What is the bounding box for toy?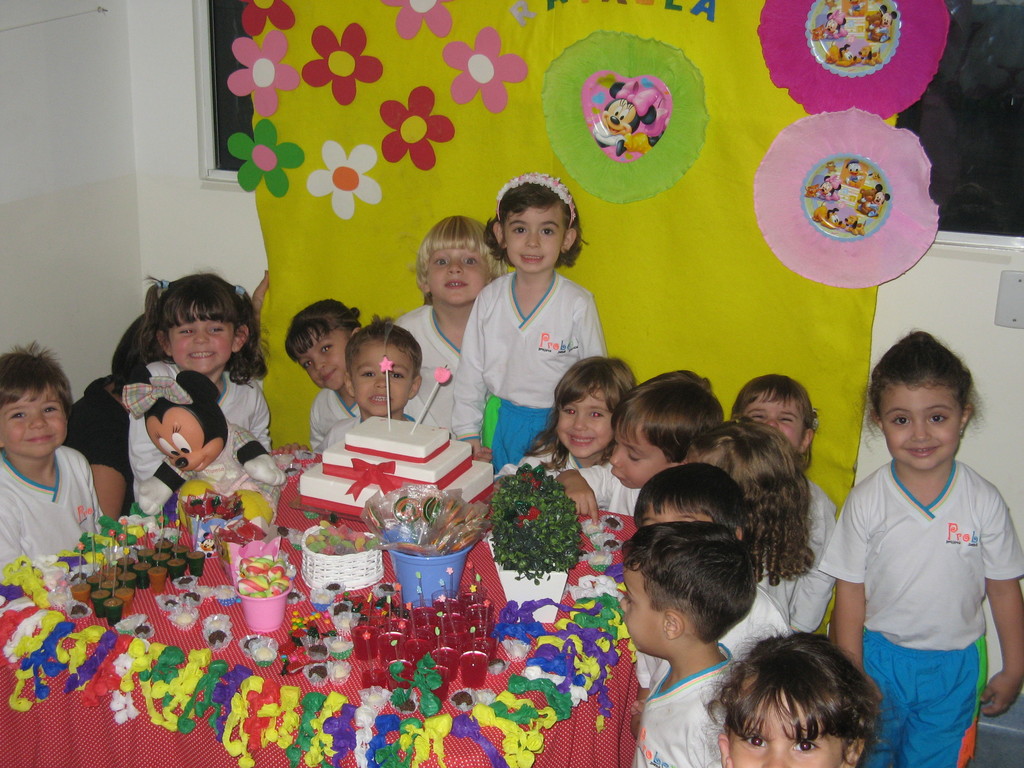
l=413, t=360, r=461, b=432.
